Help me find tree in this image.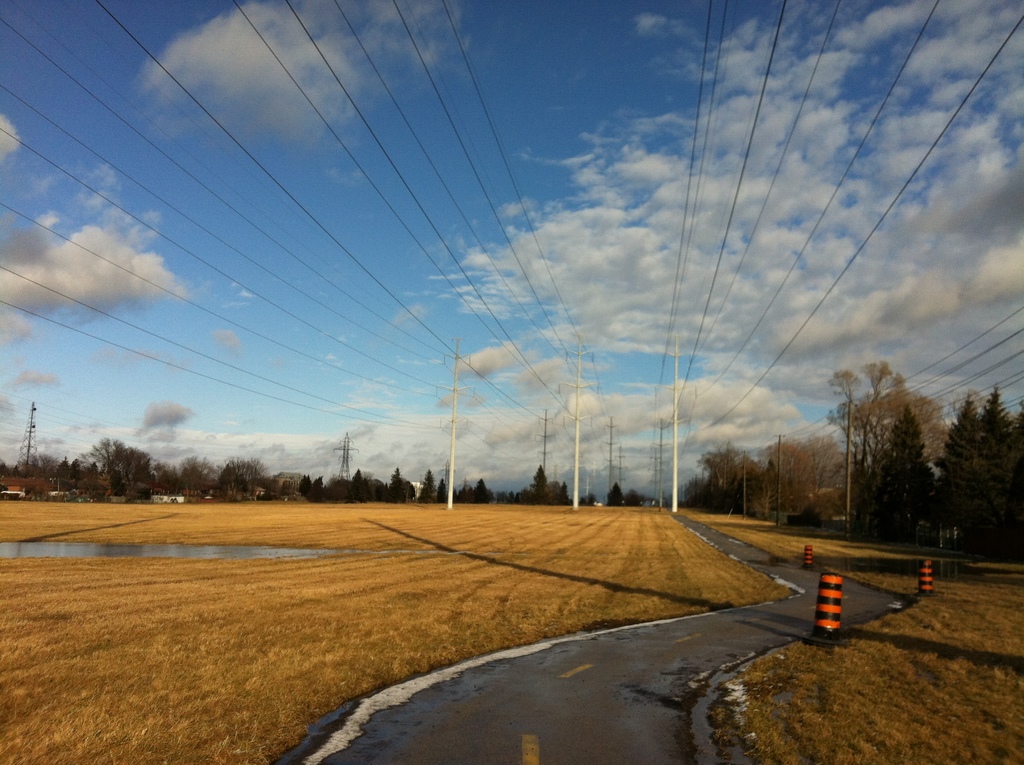
Found it: bbox(694, 438, 766, 514).
